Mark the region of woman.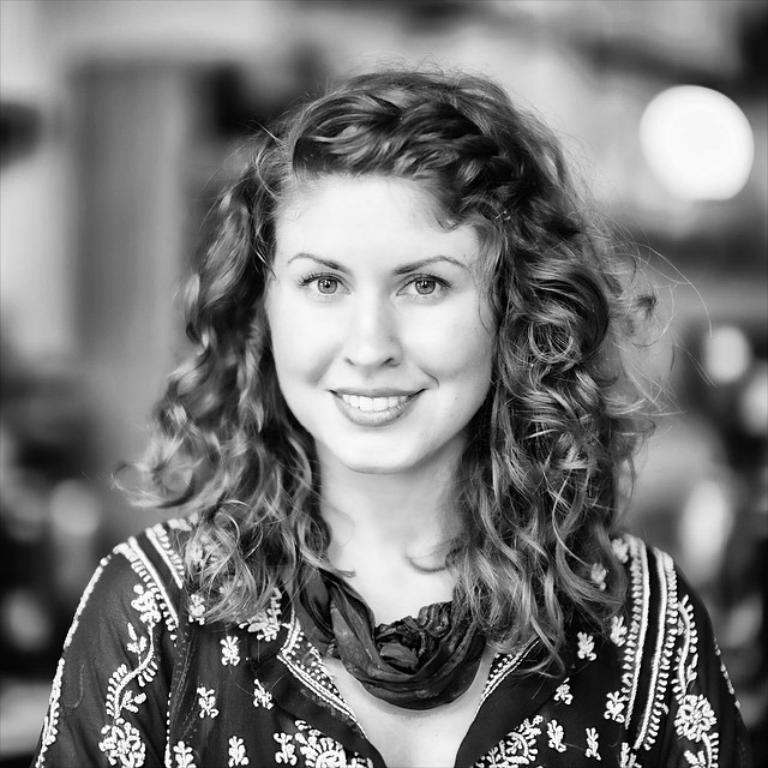
Region: 44,37,758,767.
